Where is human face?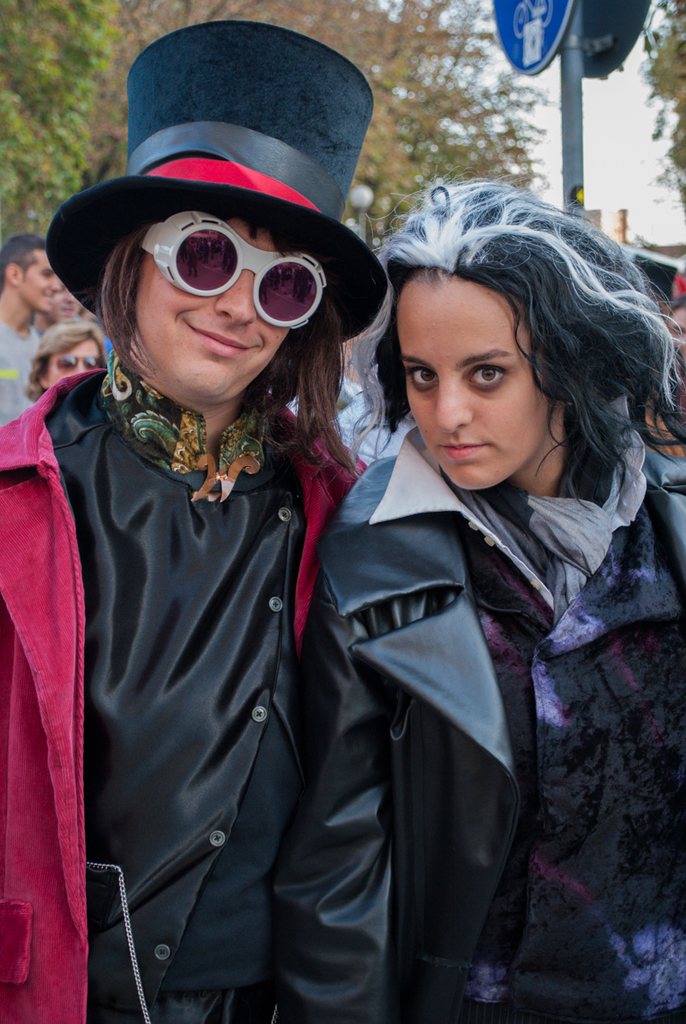
(left=137, top=225, right=286, bottom=395).
